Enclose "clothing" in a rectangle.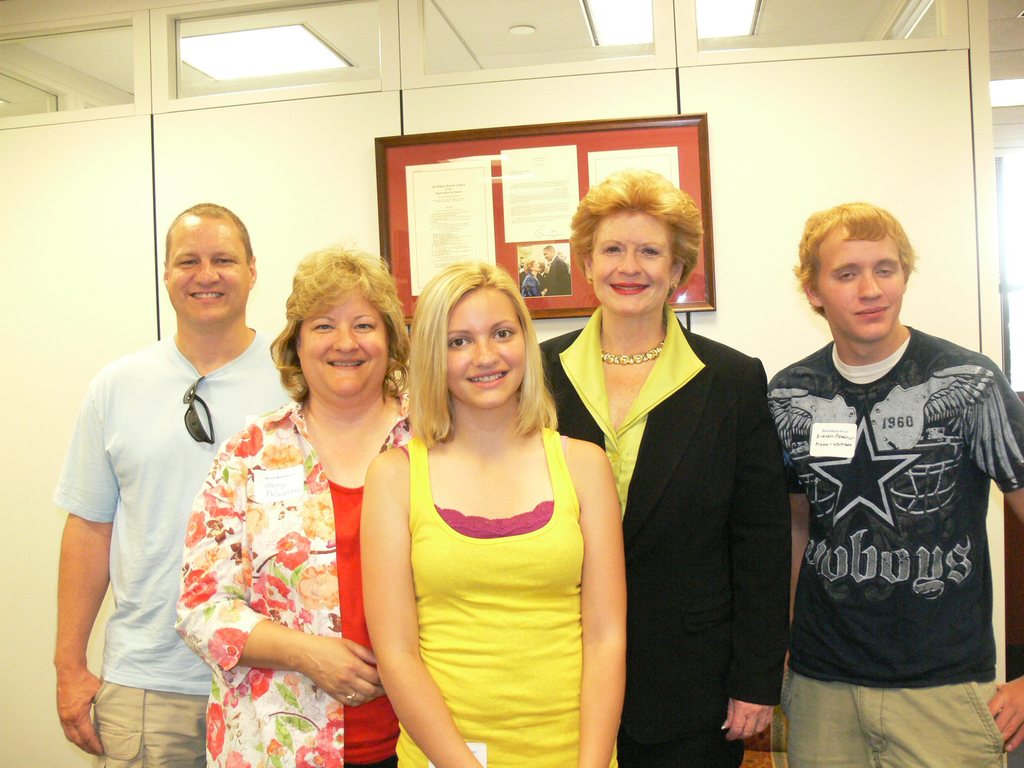
175,385,423,767.
